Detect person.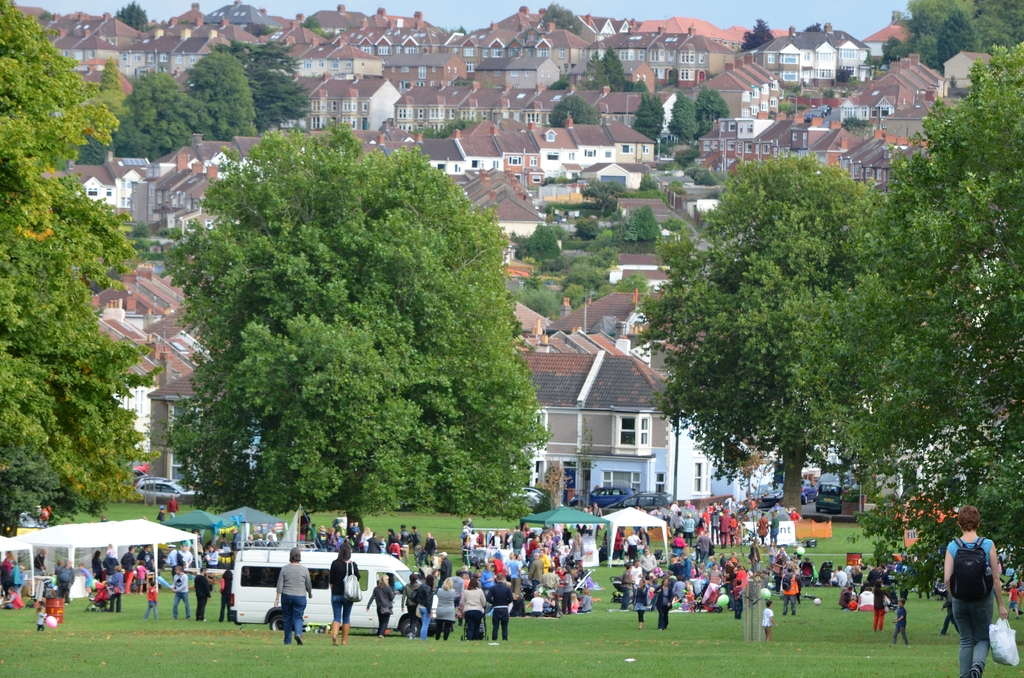
Detected at box=[760, 600, 780, 643].
